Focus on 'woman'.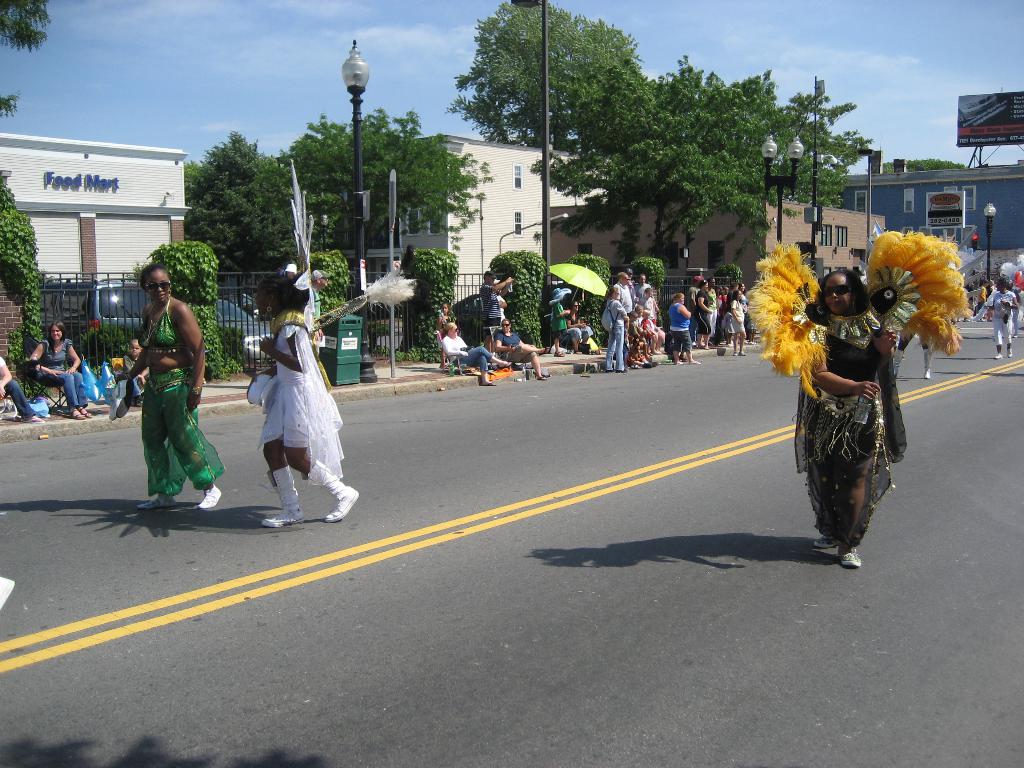
Focused at [564,300,593,354].
